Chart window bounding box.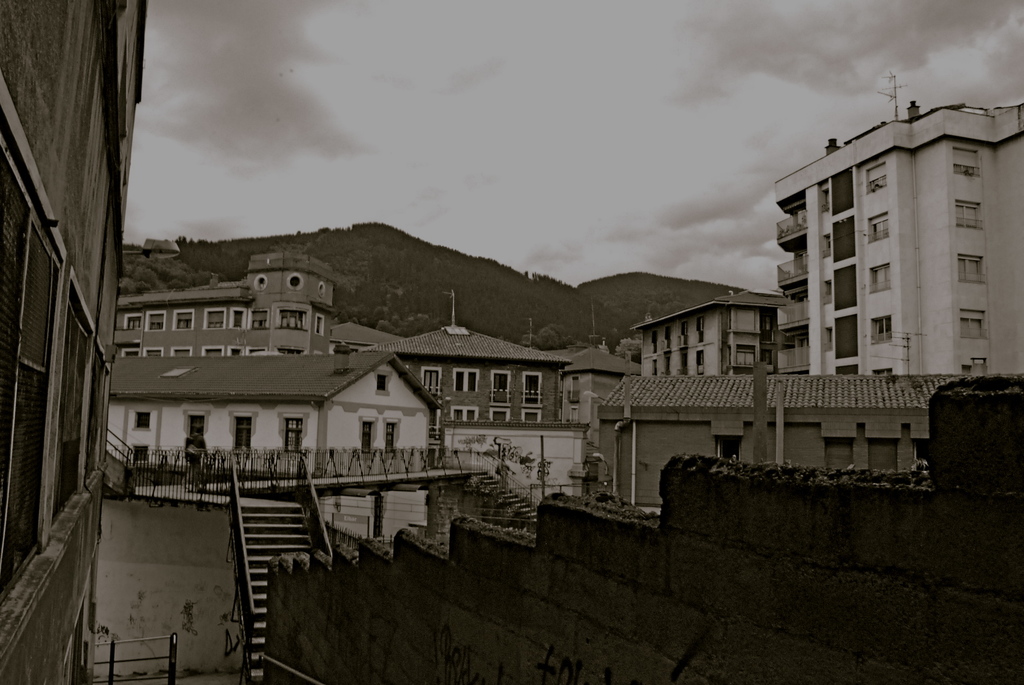
Charted: BBox(870, 211, 892, 240).
